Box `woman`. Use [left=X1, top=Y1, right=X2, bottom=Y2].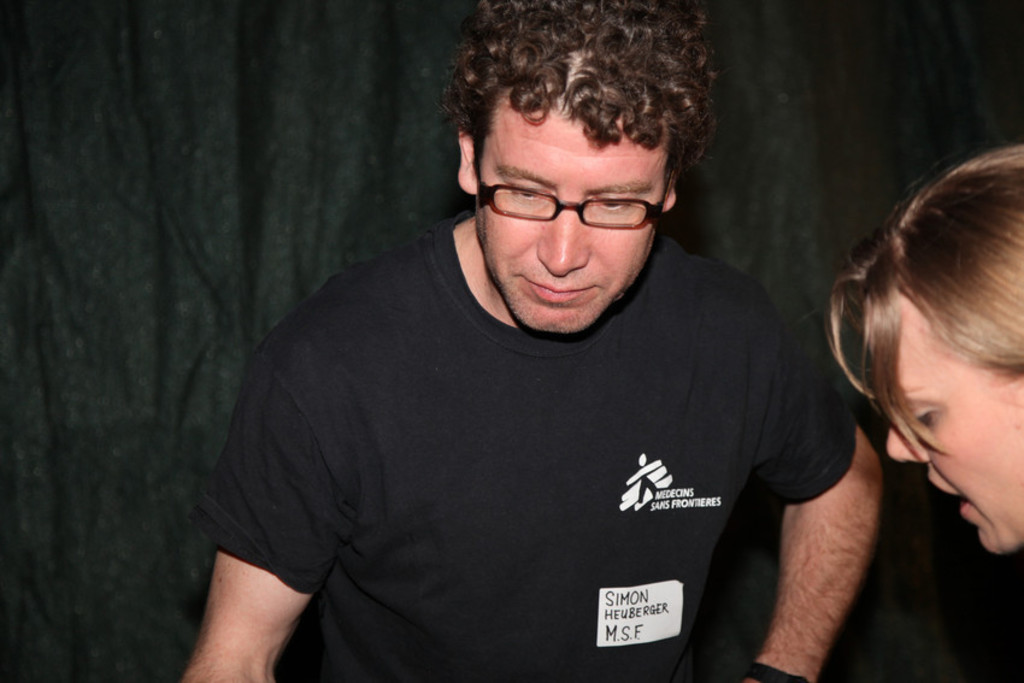
[left=823, top=143, right=1023, bottom=557].
